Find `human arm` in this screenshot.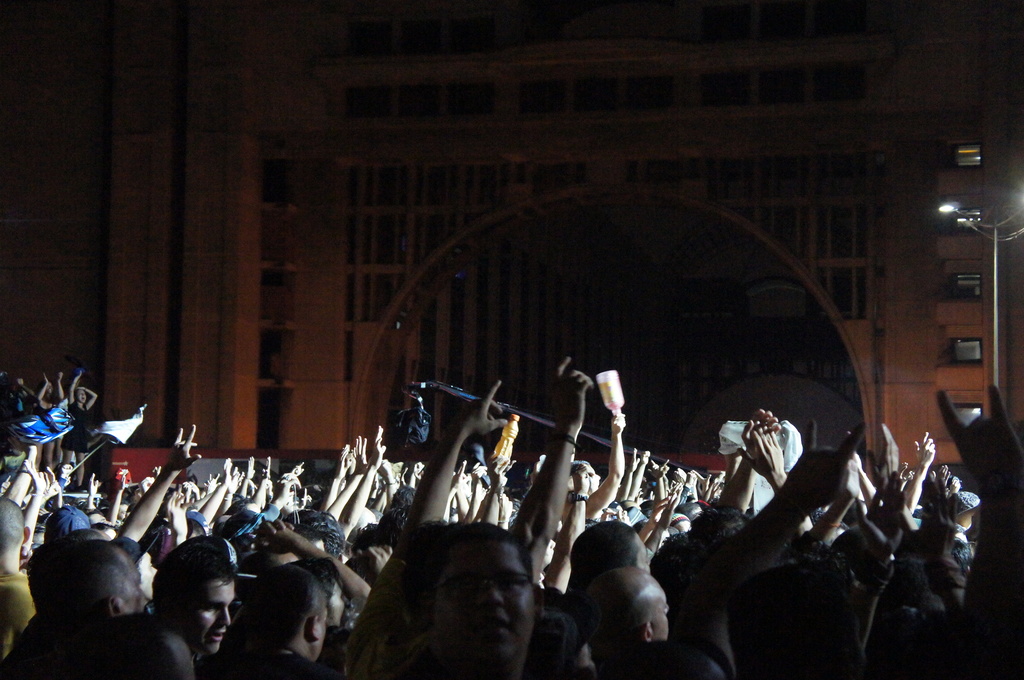
The bounding box for `human arm` is box(341, 423, 388, 537).
